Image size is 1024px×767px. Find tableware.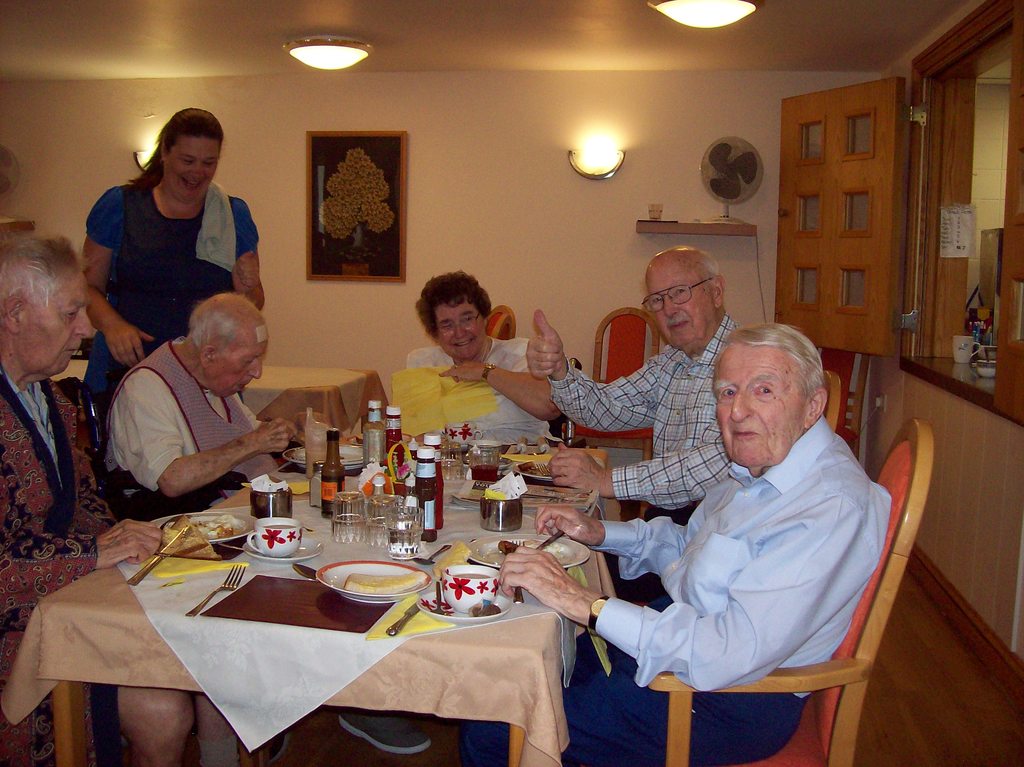
{"x1": 365, "y1": 519, "x2": 388, "y2": 540}.
